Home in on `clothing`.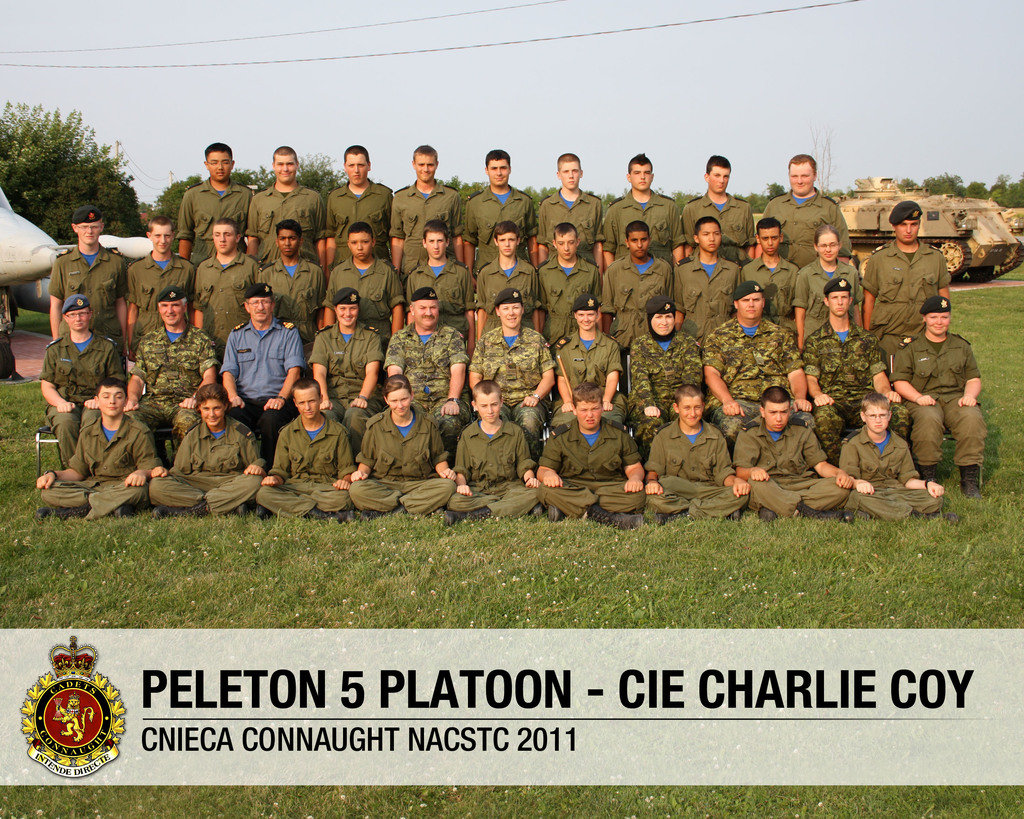
Homed in at bbox(671, 250, 740, 336).
